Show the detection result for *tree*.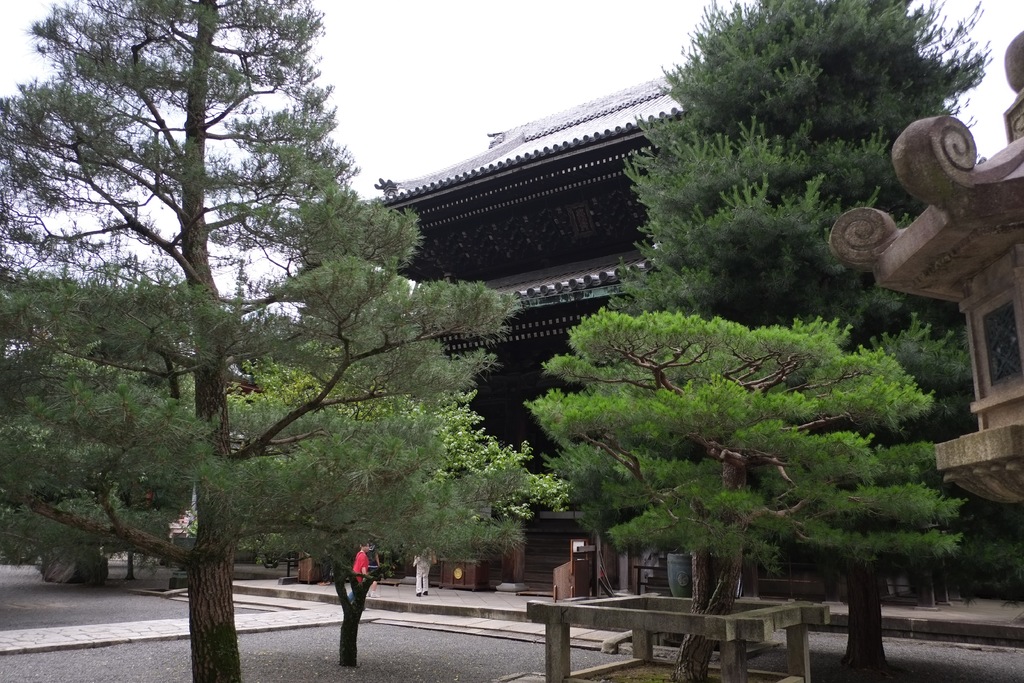
197/354/575/670.
